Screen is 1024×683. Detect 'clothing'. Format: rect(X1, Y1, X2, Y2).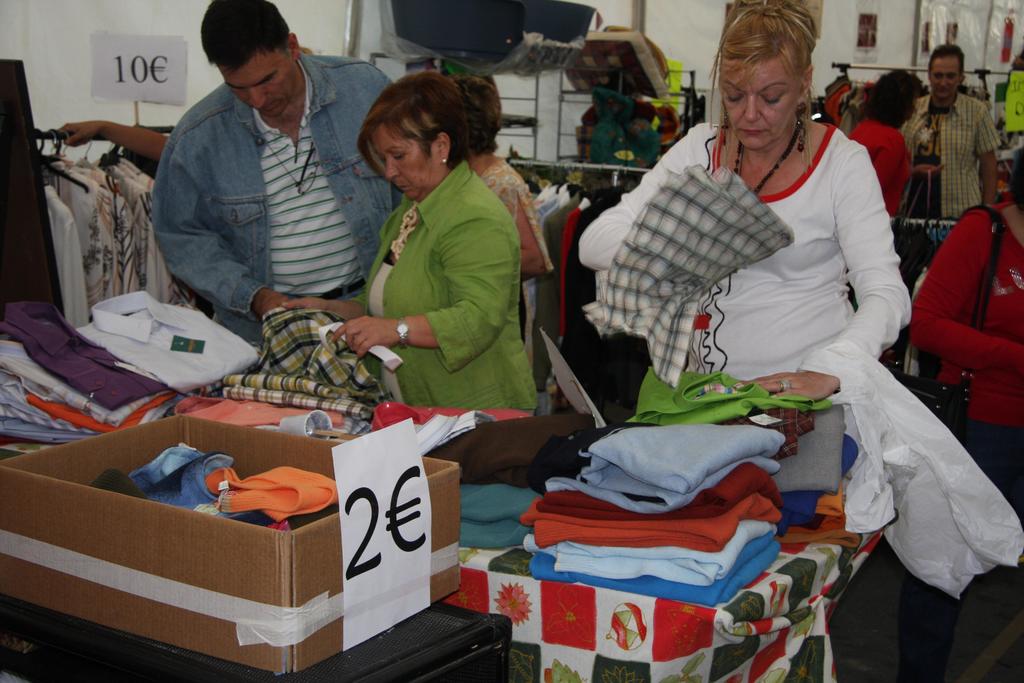
rect(486, 155, 559, 313).
